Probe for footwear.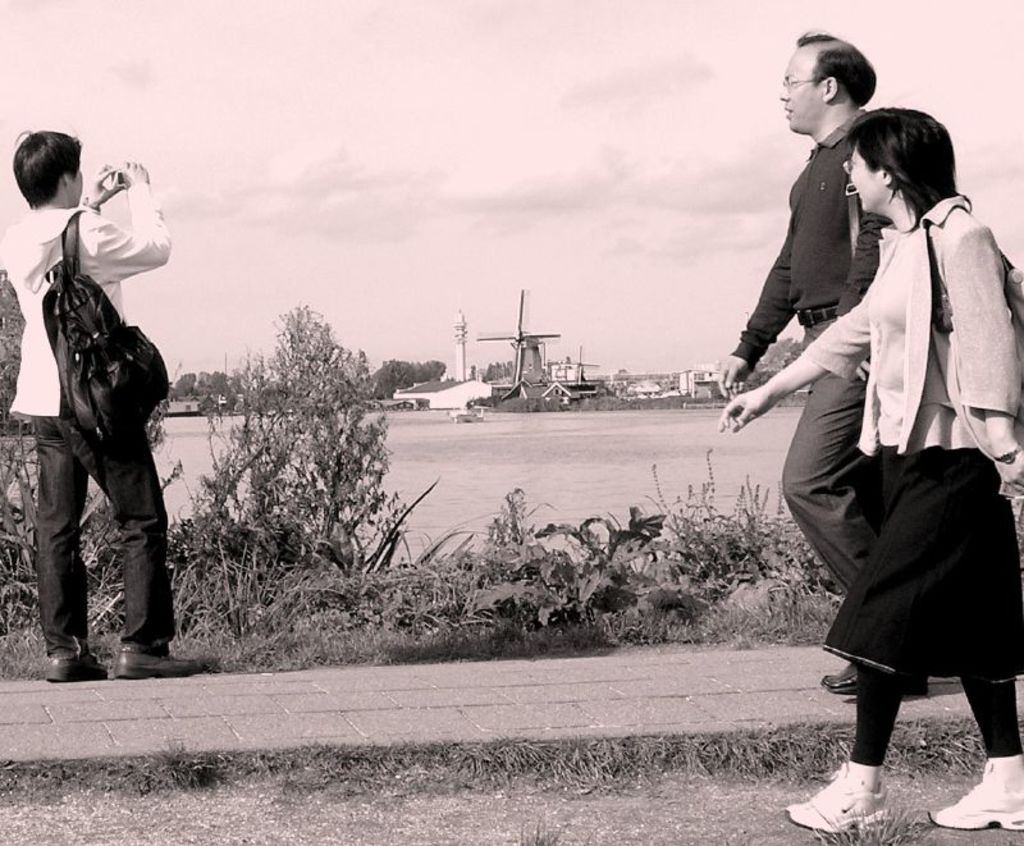
Probe result: <bbox>114, 641, 202, 681</bbox>.
